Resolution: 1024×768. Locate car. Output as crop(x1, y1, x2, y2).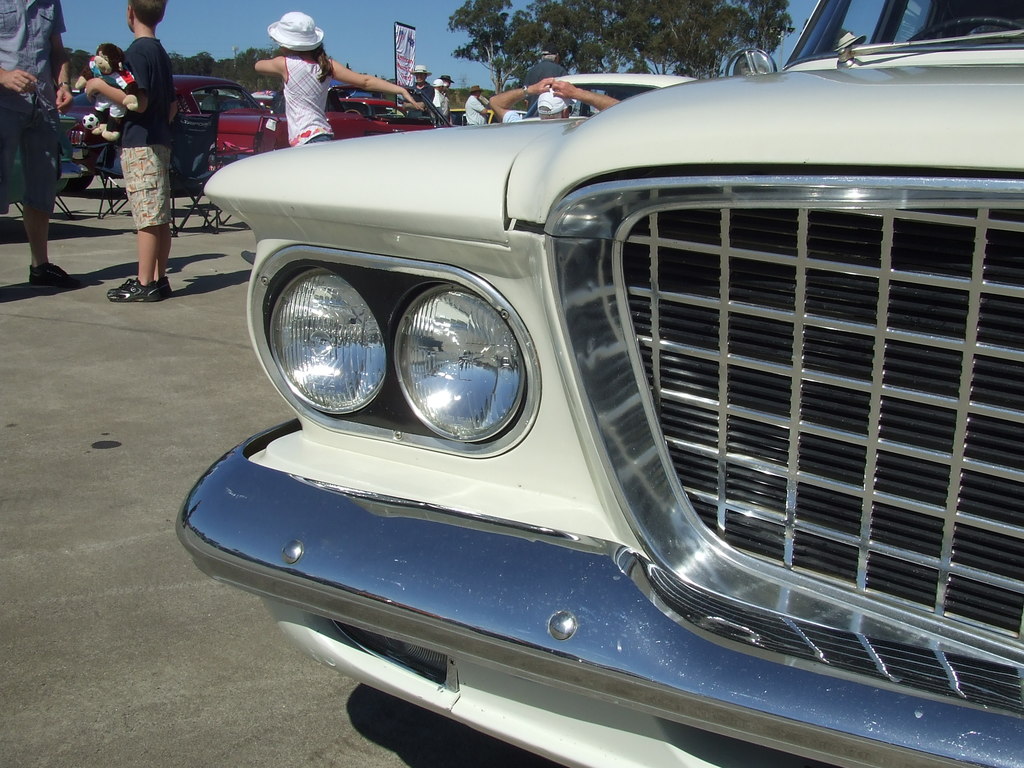
crop(520, 71, 697, 119).
